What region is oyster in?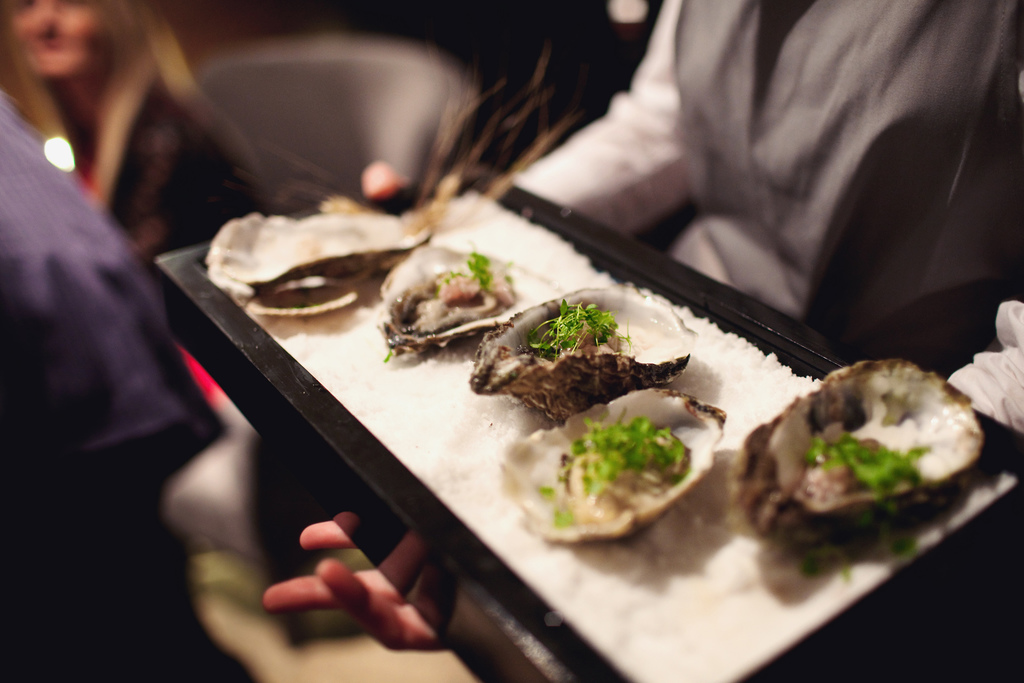
203:201:439:302.
